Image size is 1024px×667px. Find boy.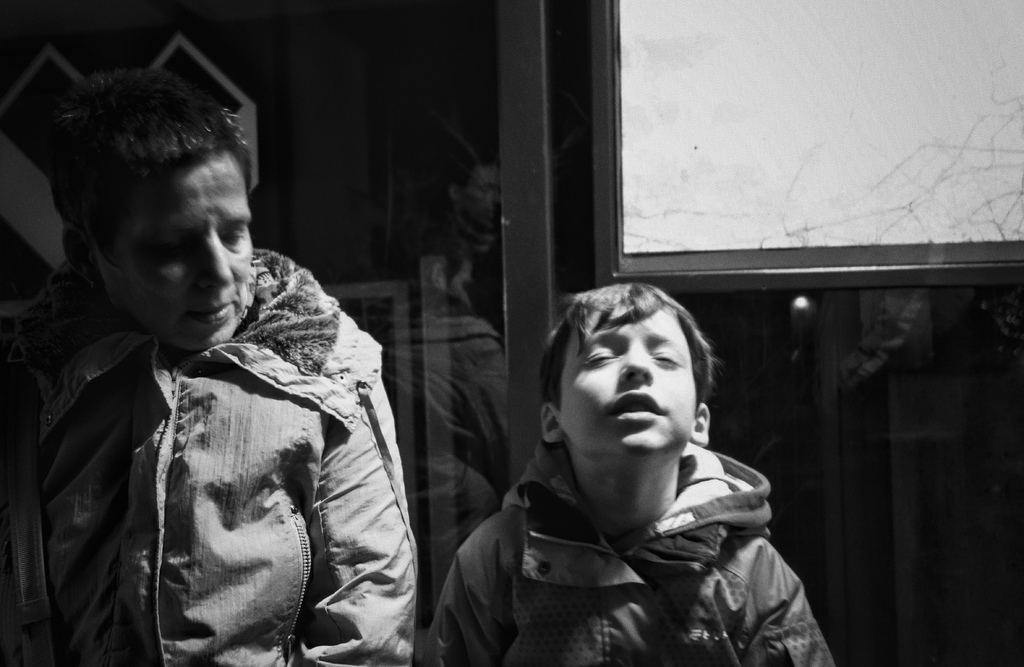
(470,273,816,653).
